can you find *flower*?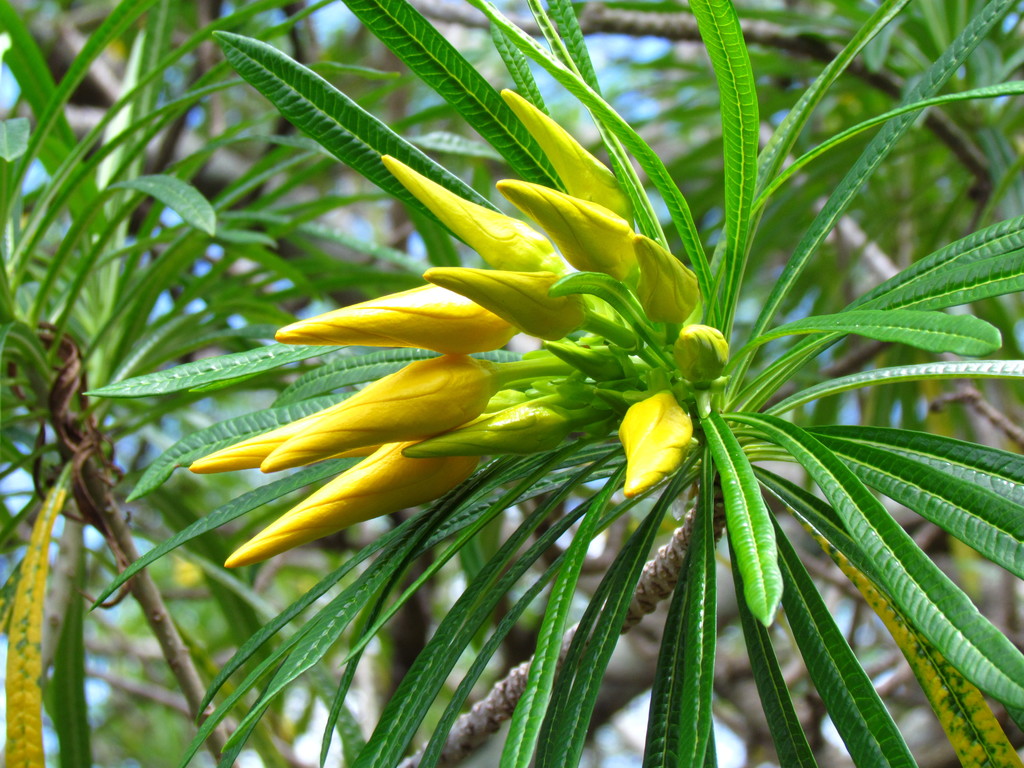
Yes, bounding box: box=[611, 381, 708, 477].
